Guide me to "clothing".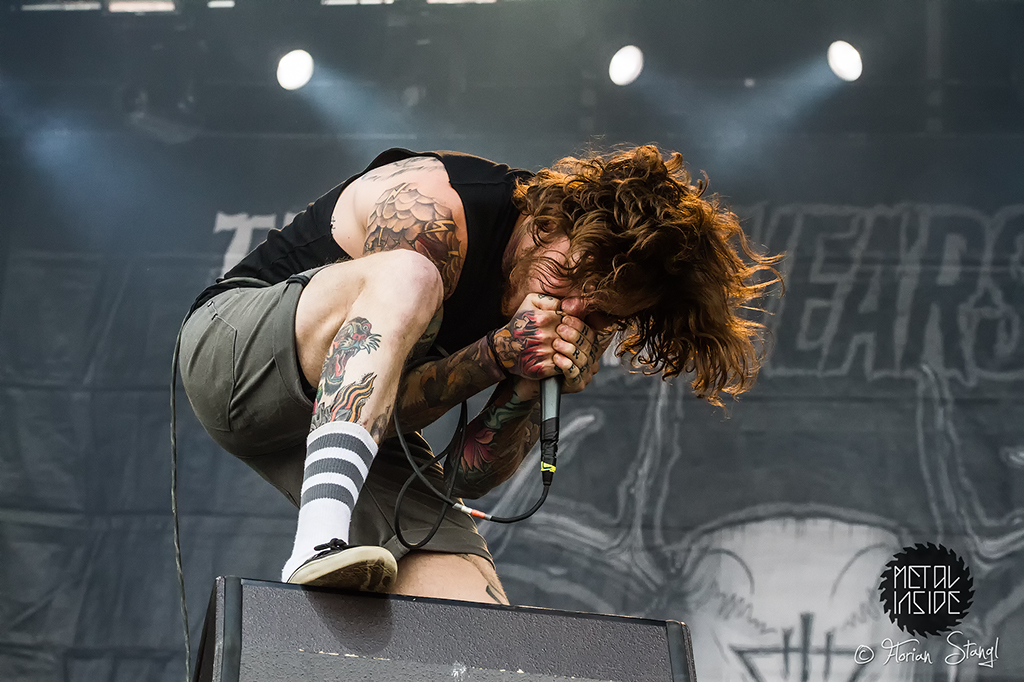
Guidance: 220/144/629/545.
